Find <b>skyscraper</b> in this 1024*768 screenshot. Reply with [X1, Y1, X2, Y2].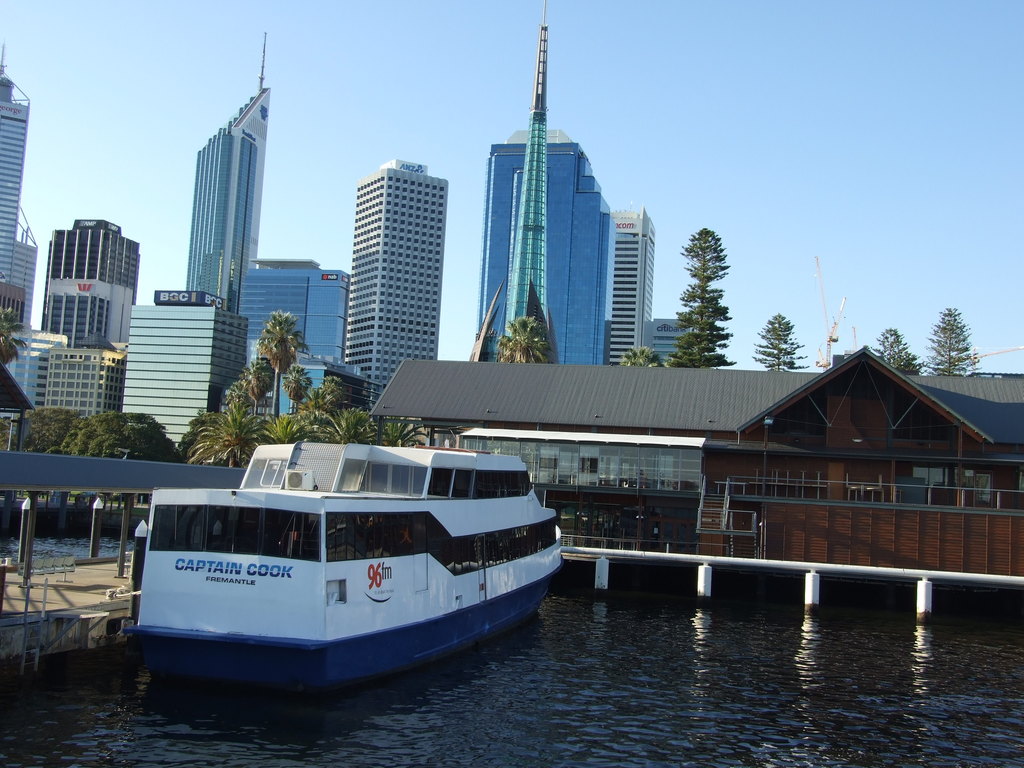
[479, 129, 614, 368].
